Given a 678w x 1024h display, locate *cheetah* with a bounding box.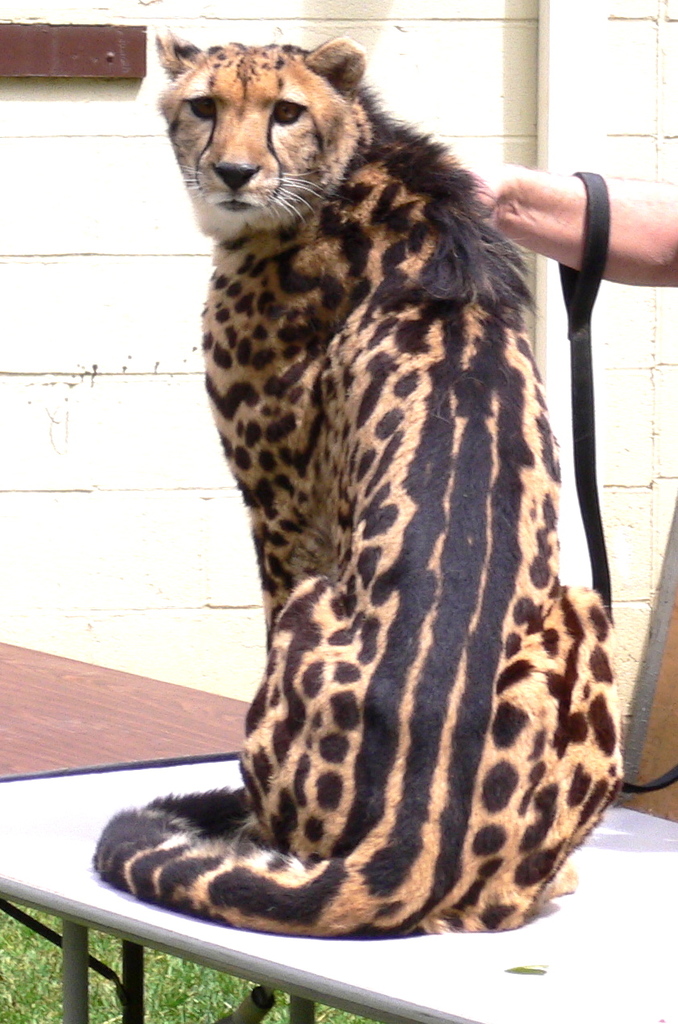
Located: x1=86, y1=31, x2=626, y2=946.
